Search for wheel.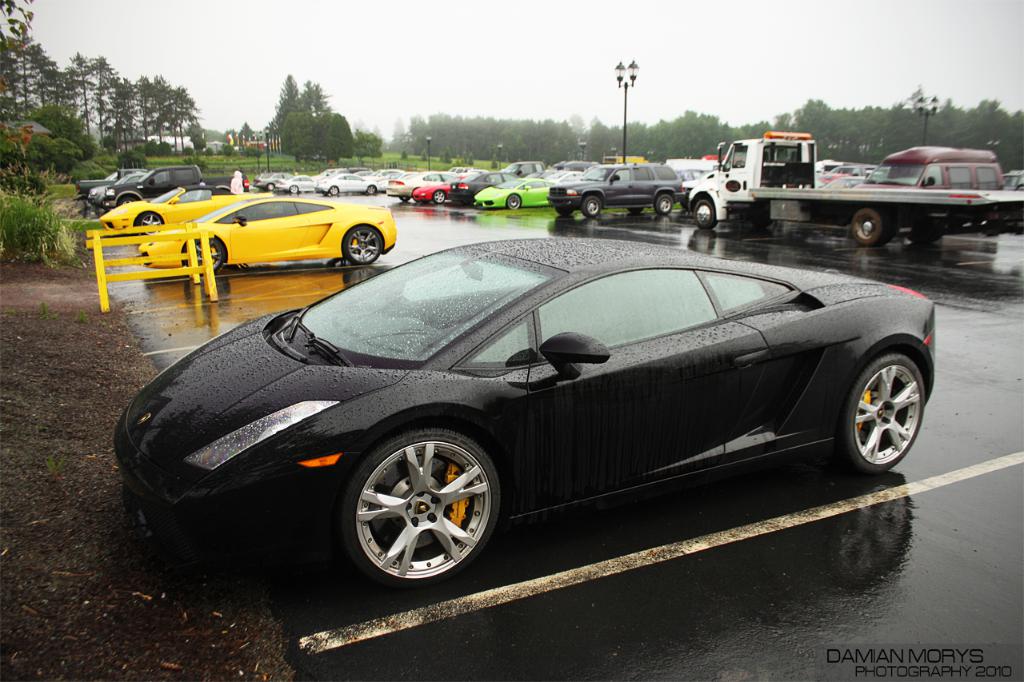
Found at bbox=[134, 211, 165, 237].
